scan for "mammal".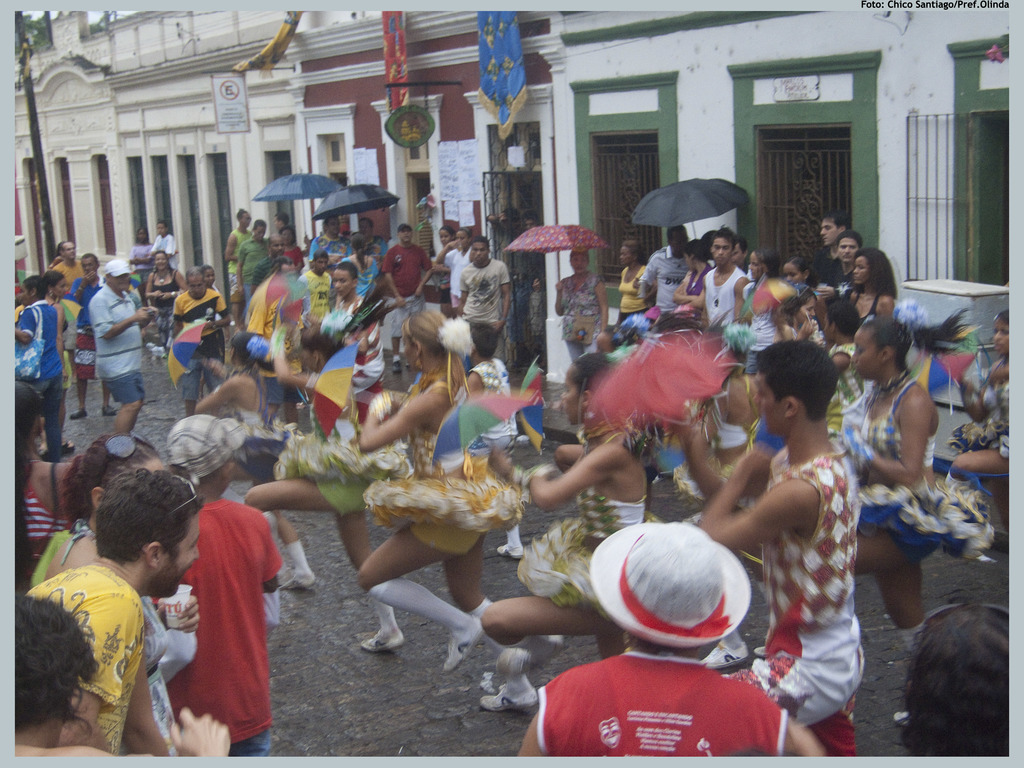
Scan result: 423:222:460:314.
